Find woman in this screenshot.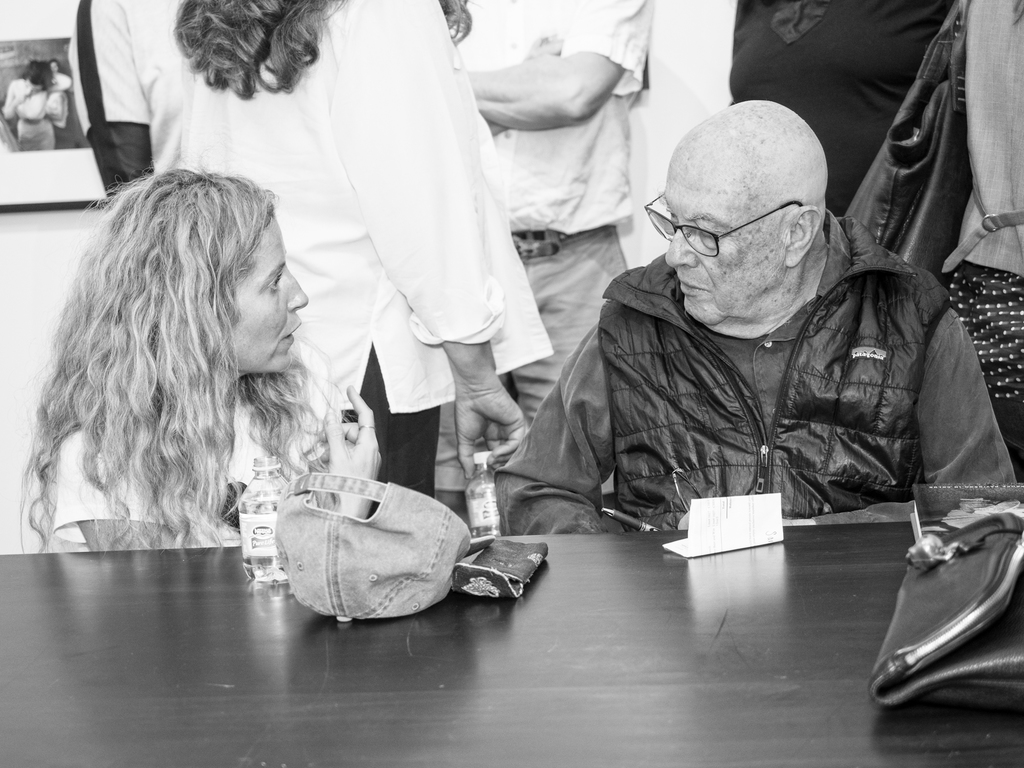
The bounding box for woman is l=941, t=0, r=1023, b=449.
